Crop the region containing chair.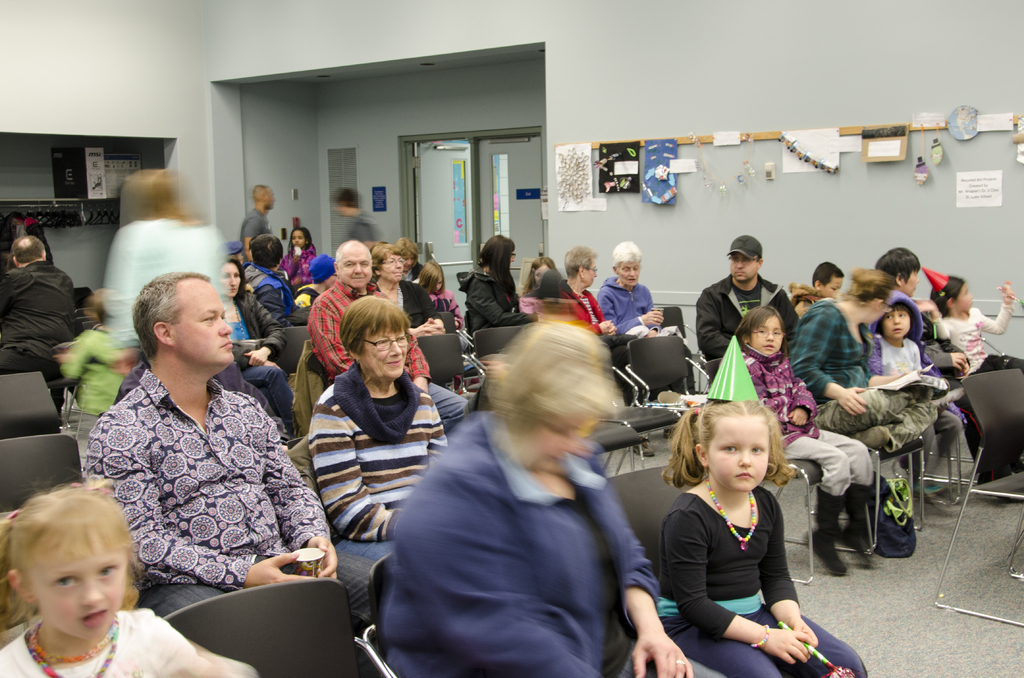
Crop region: x1=869 y1=439 x2=928 y2=552.
